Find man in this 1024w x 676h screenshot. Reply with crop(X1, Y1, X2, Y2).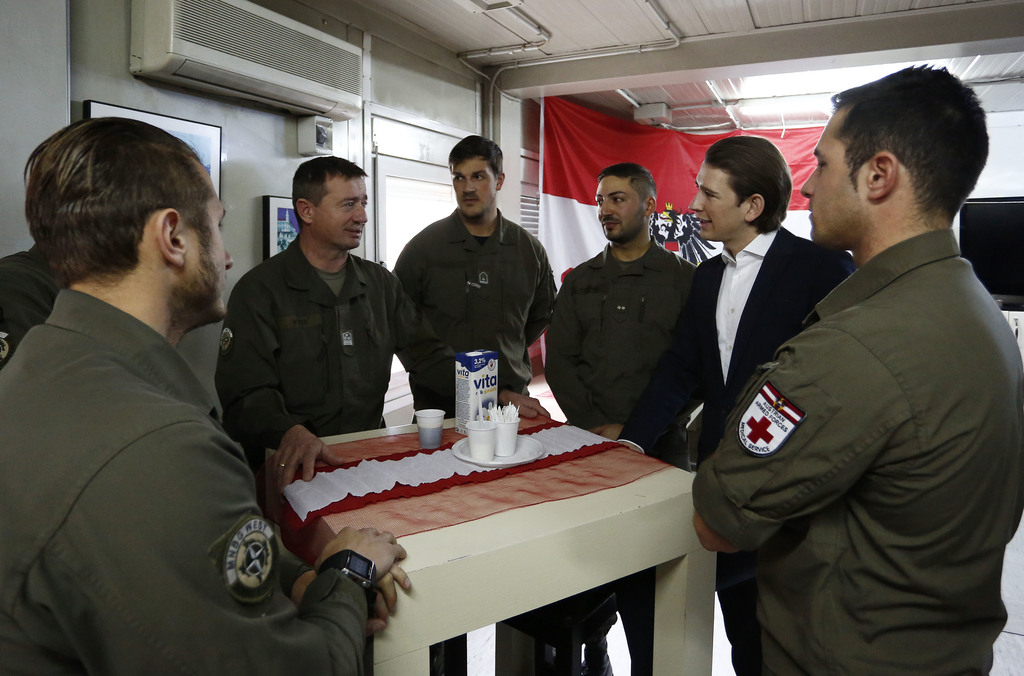
crop(545, 165, 703, 675).
